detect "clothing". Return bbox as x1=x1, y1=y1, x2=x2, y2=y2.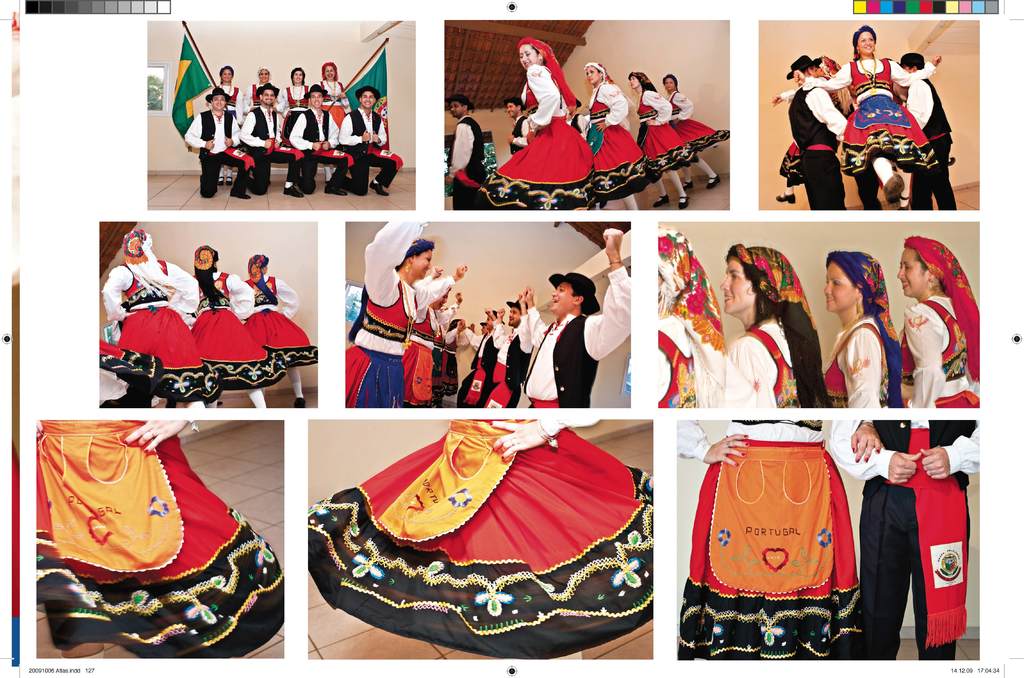
x1=778, y1=73, x2=842, y2=186.
